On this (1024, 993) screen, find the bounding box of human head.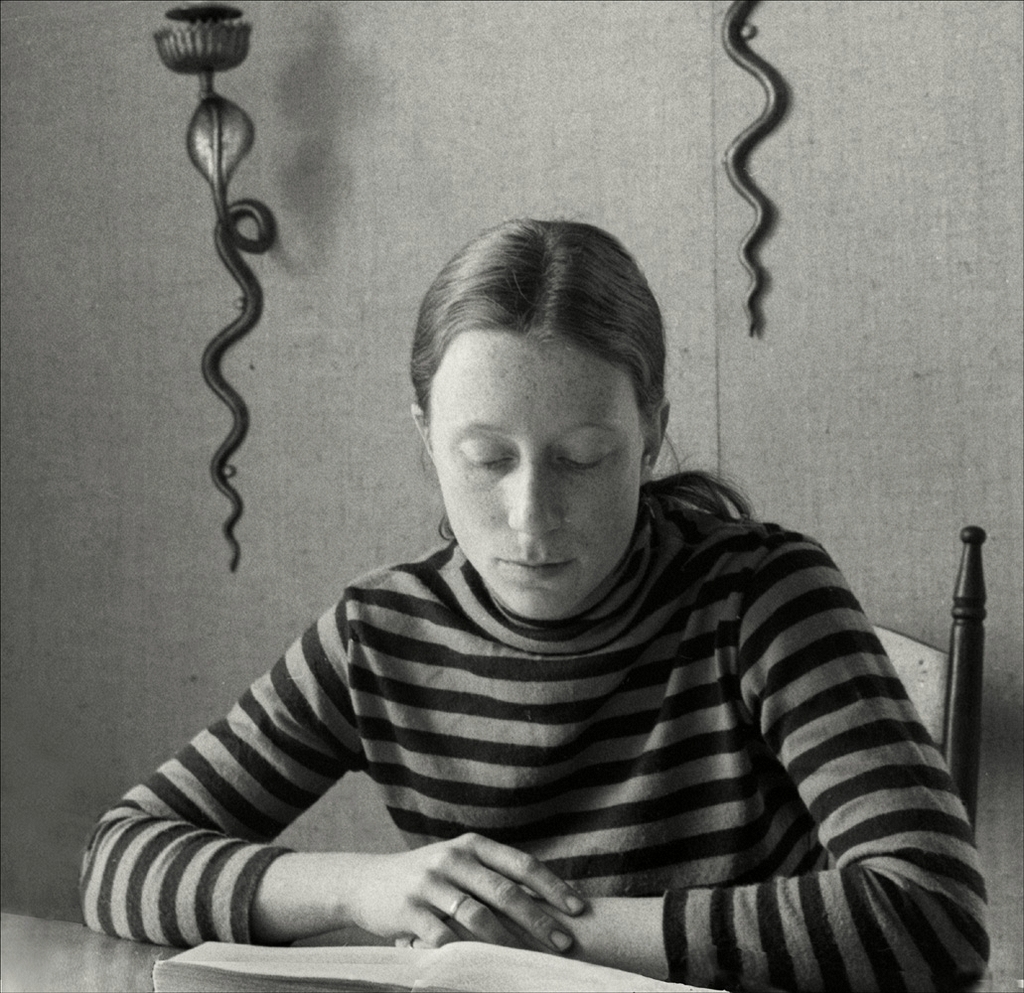
Bounding box: select_region(391, 218, 676, 601).
